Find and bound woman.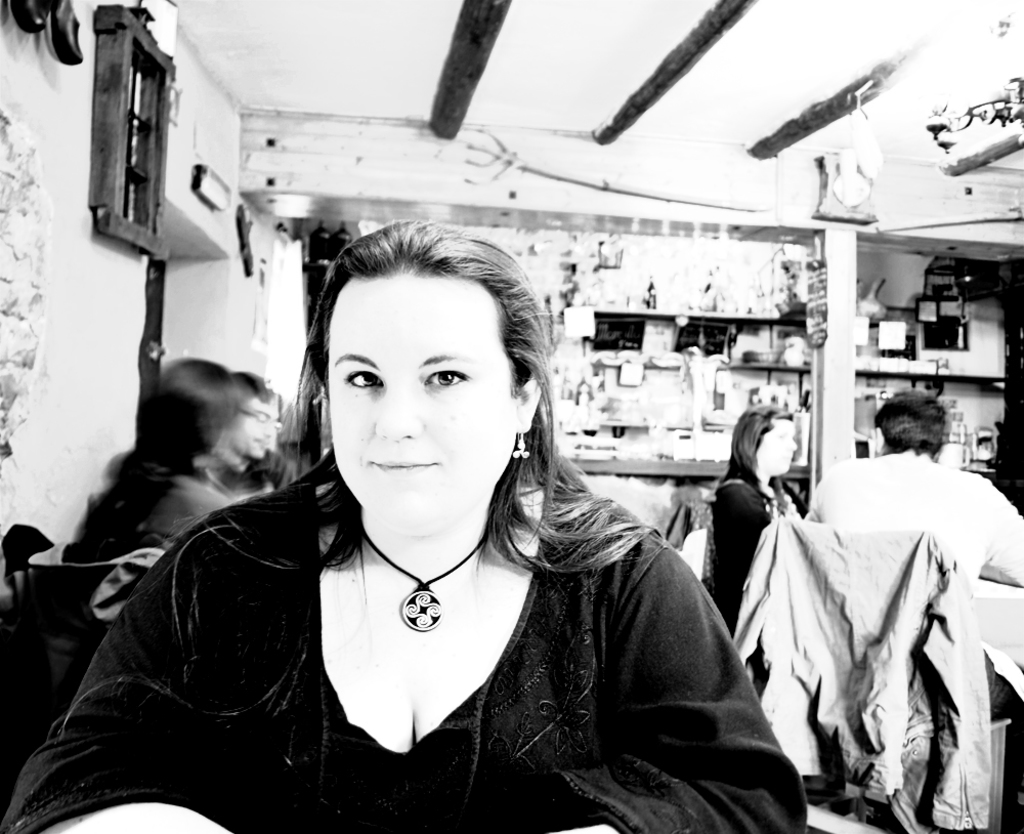
Bound: select_region(692, 371, 796, 700).
